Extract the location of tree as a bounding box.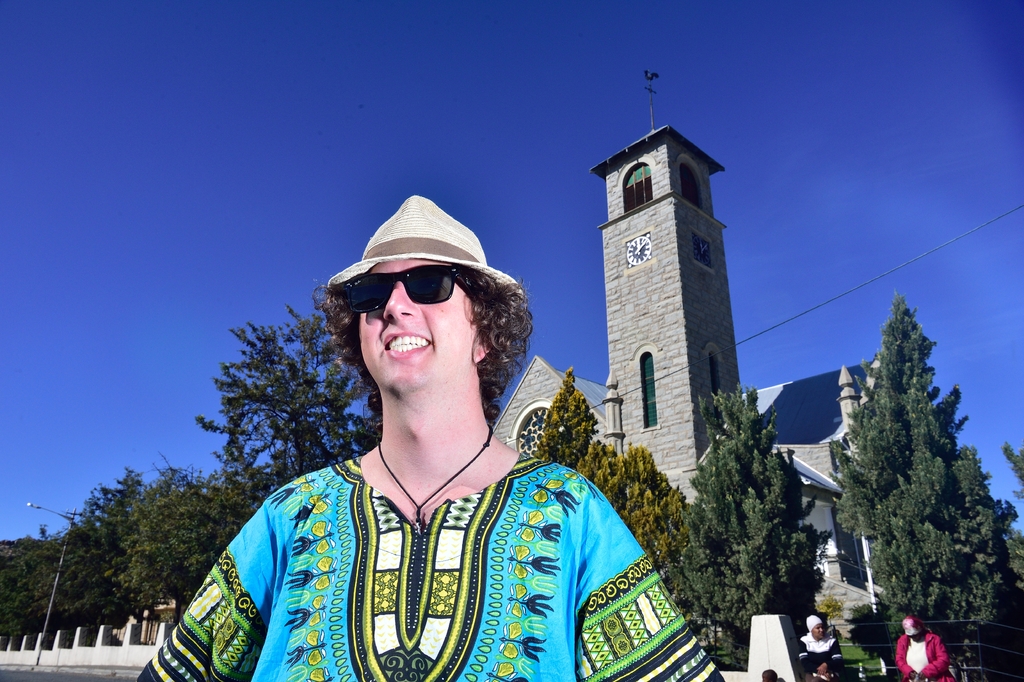
[left=19, top=534, right=61, bottom=636].
